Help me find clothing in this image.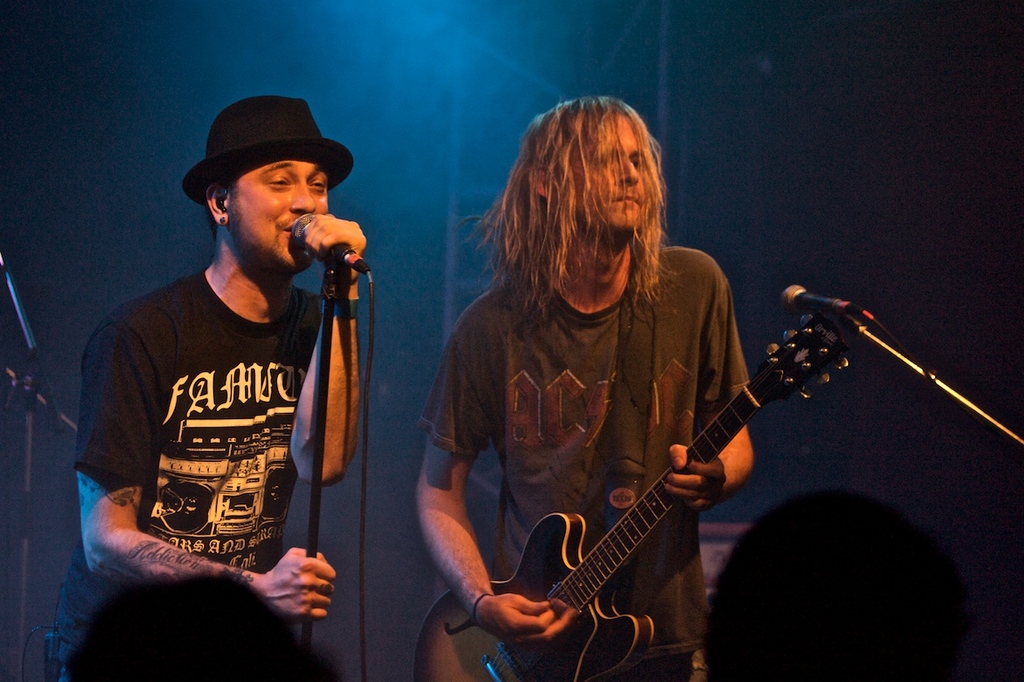
Found it: detection(410, 272, 758, 678).
